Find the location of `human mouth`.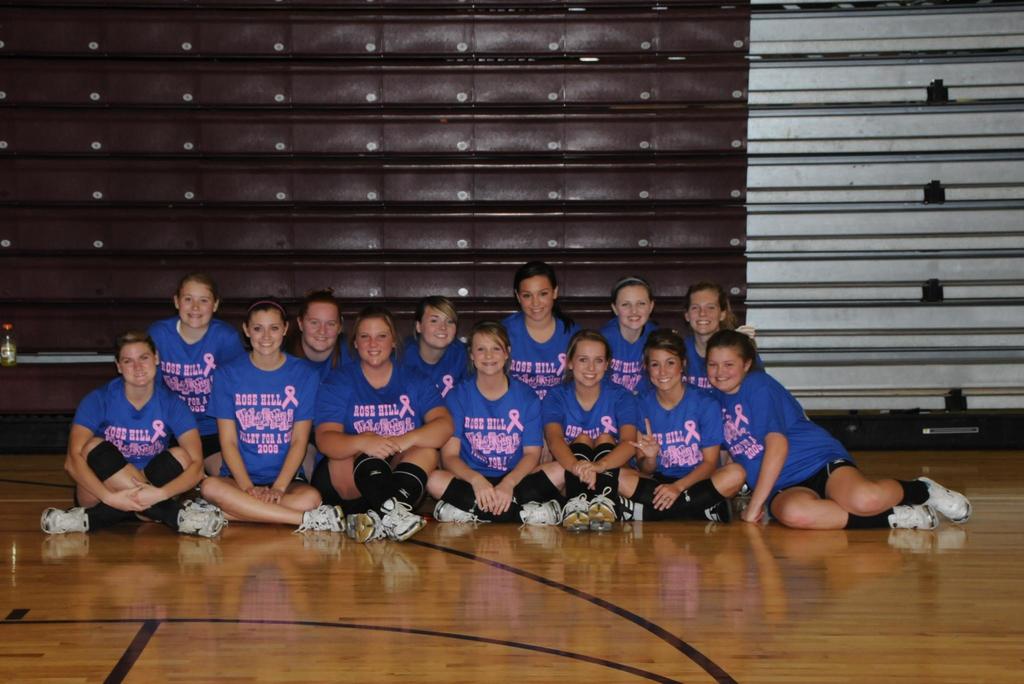
Location: bbox=[481, 364, 496, 365].
